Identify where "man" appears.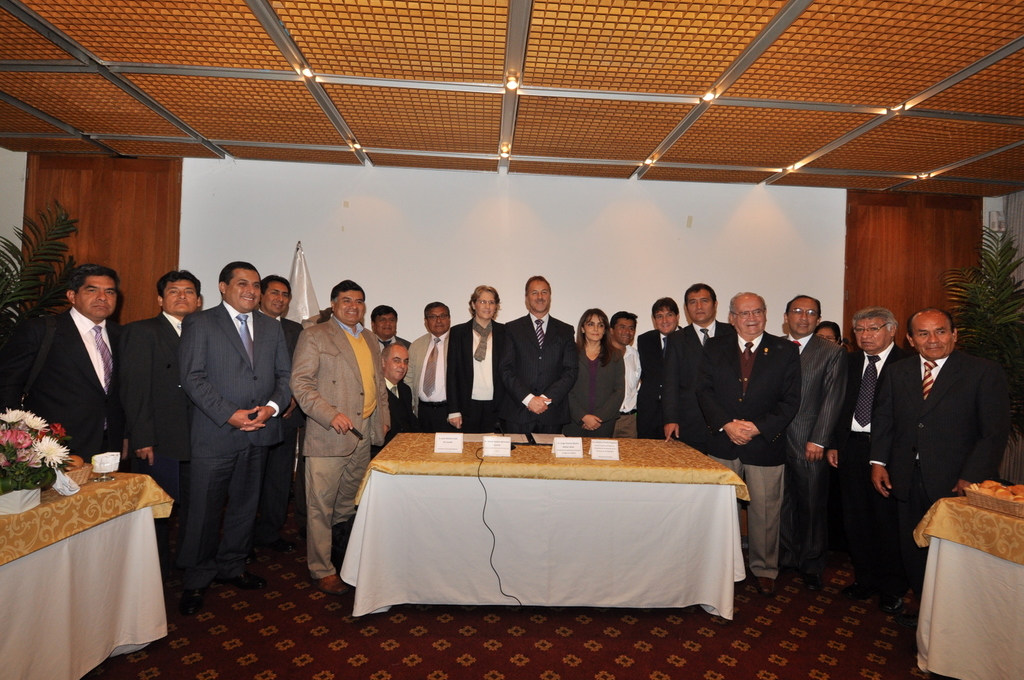
Appears at [778, 295, 849, 551].
